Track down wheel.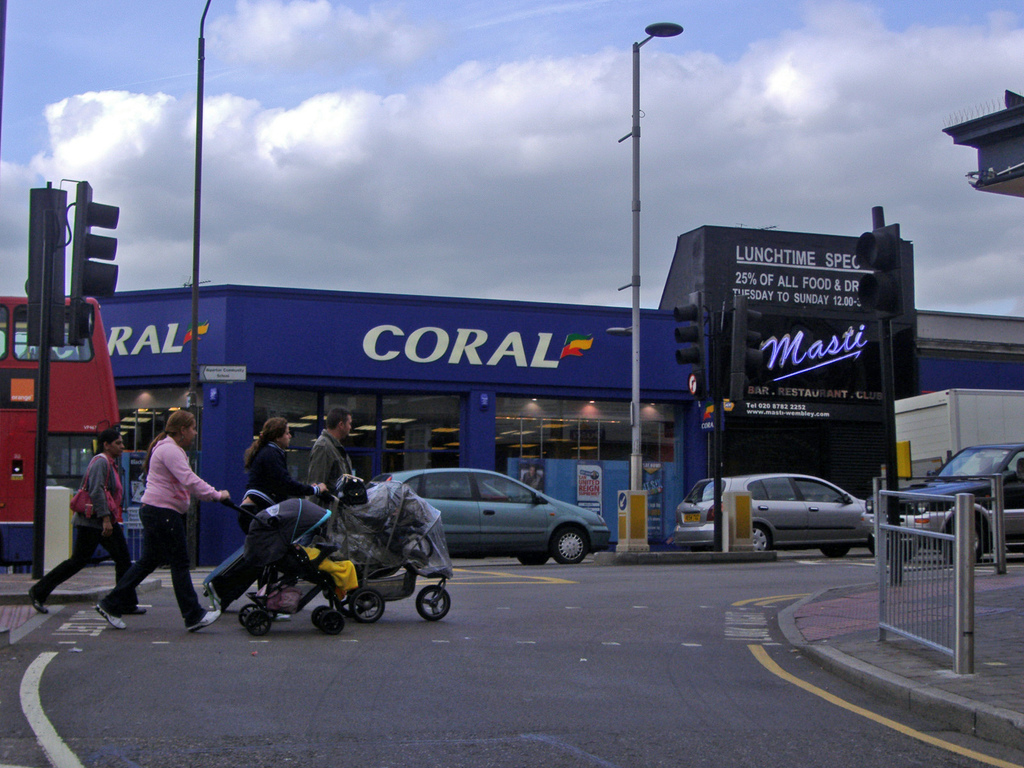
Tracked to pyautogui.locateOnScreen(517, 556, 547, 566).
